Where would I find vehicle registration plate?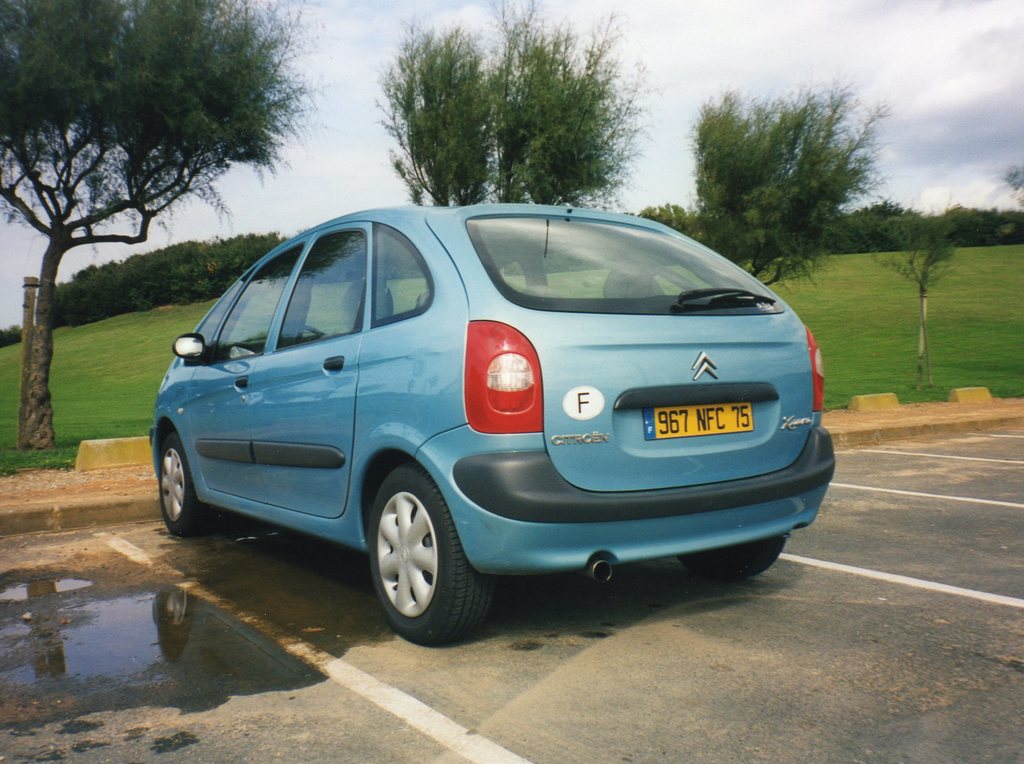
At detection(640, 401, 756, 439).
